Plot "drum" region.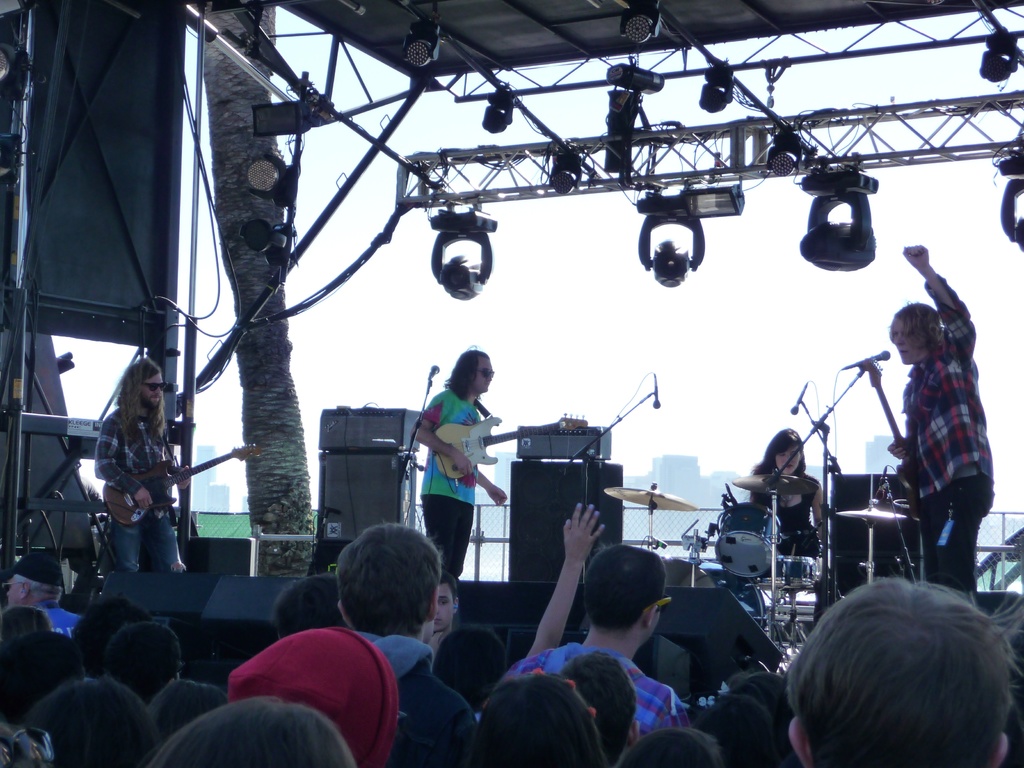
Plotted at <region>661, 556, 767, 633</region>.
